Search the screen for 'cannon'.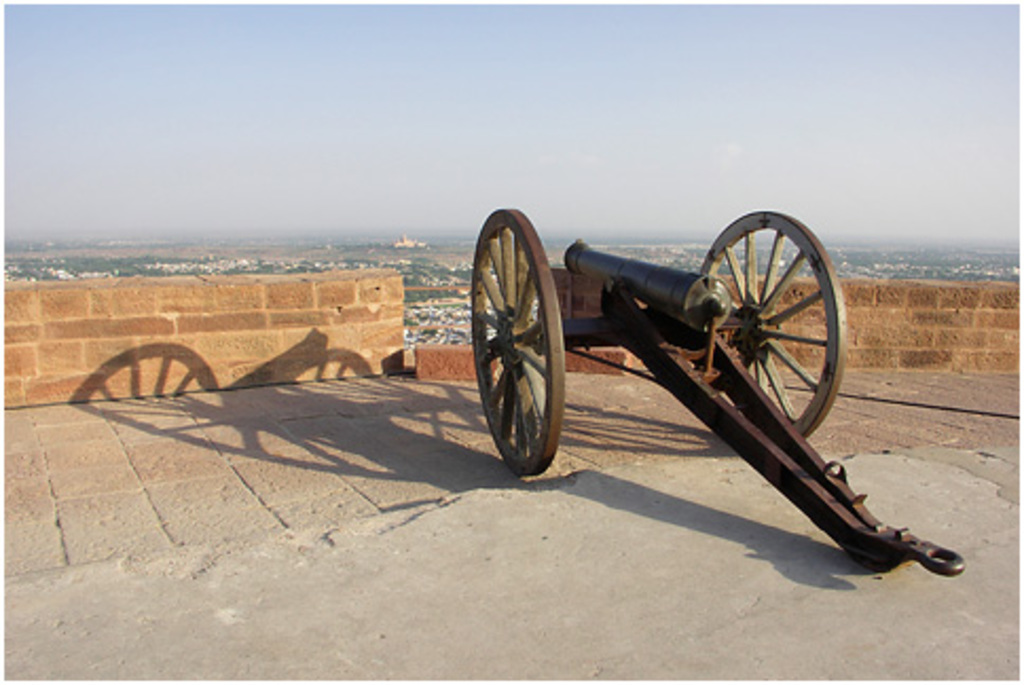
Found at crop(465, 209, 969, 581).
